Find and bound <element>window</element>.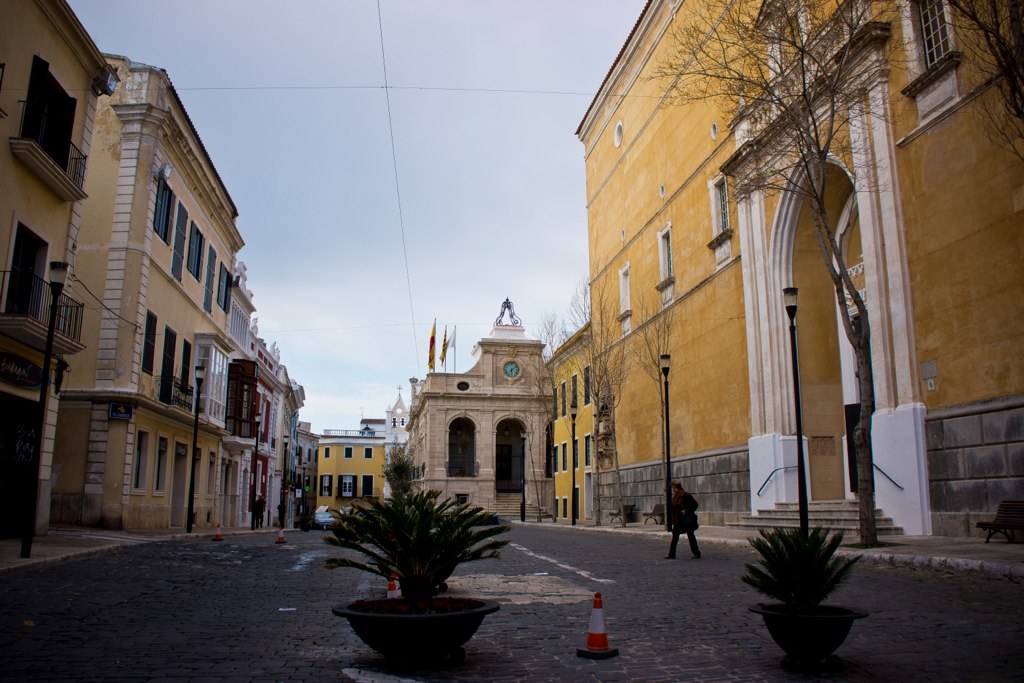
Bound: (left=154, top=176, right=174, bottom=245).
